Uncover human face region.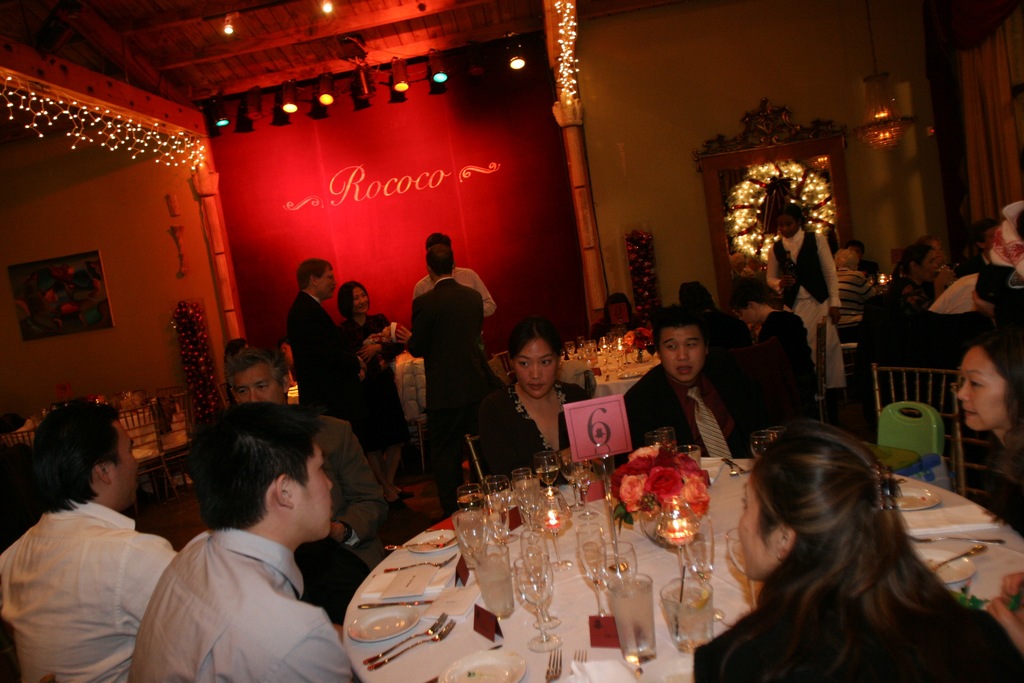
Uncovered: 659, 324, 706, 381.
